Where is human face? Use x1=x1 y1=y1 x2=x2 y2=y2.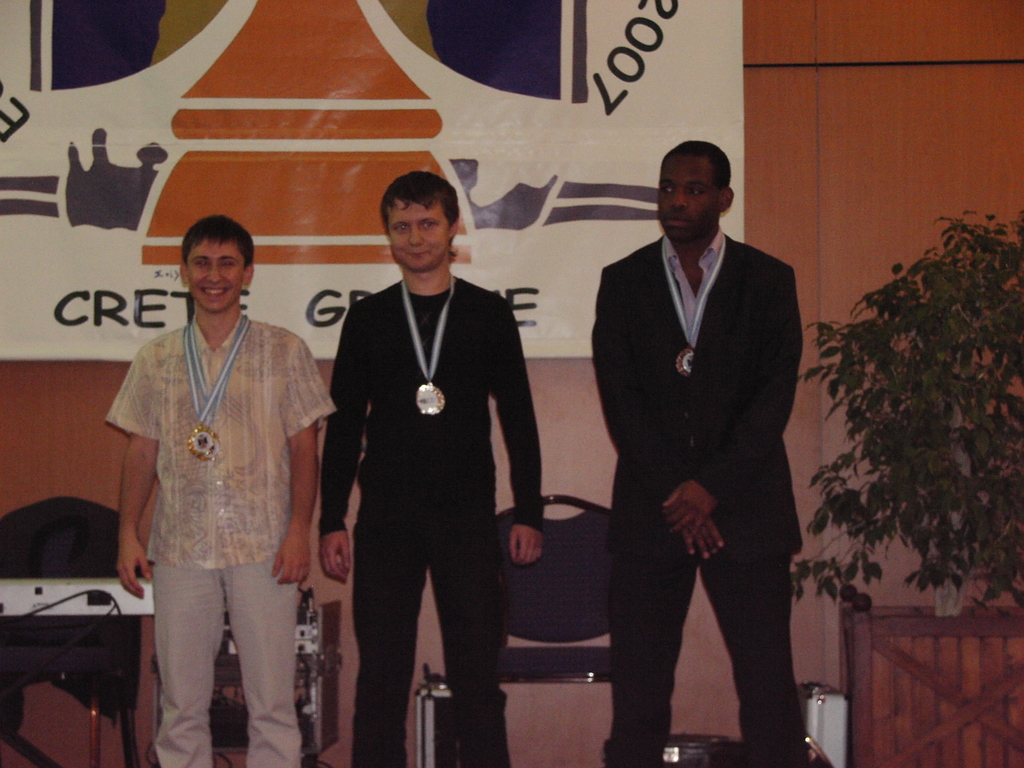
x1=388 y1=199 x2=452 y2=271.
